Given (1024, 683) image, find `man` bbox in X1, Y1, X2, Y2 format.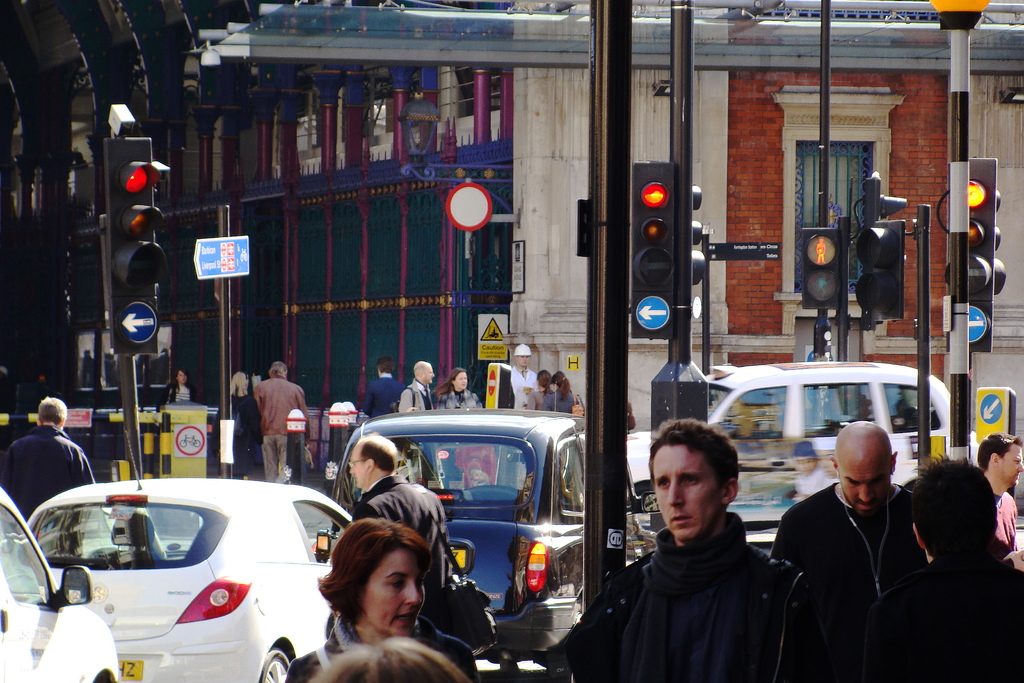
1, 400, 85, 555.
